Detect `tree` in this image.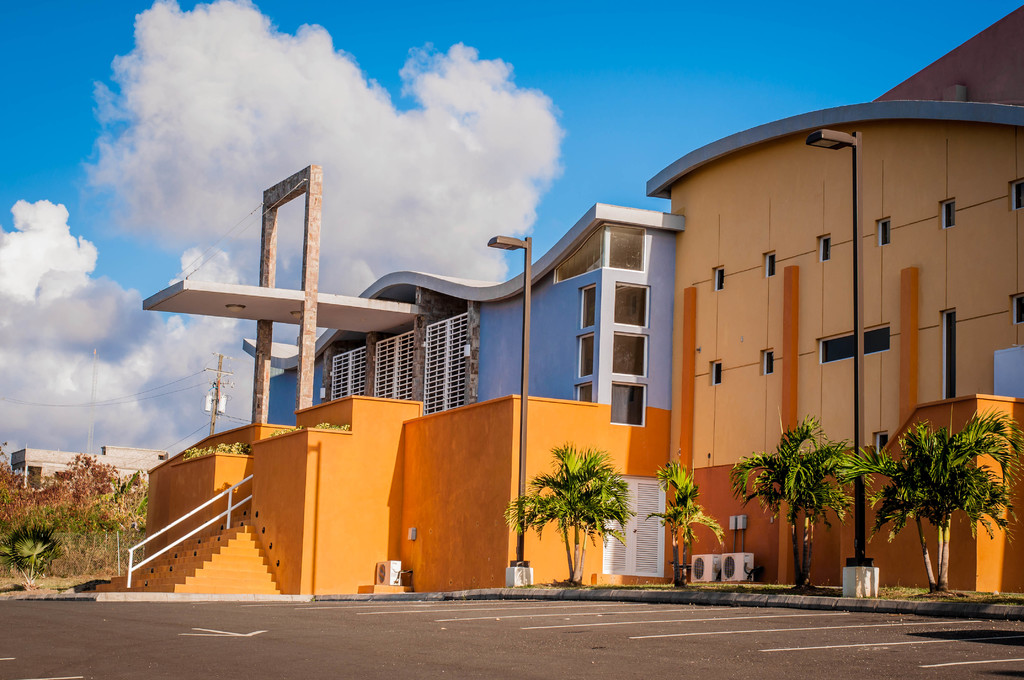
Detection: 729, 421, 868, 587.
